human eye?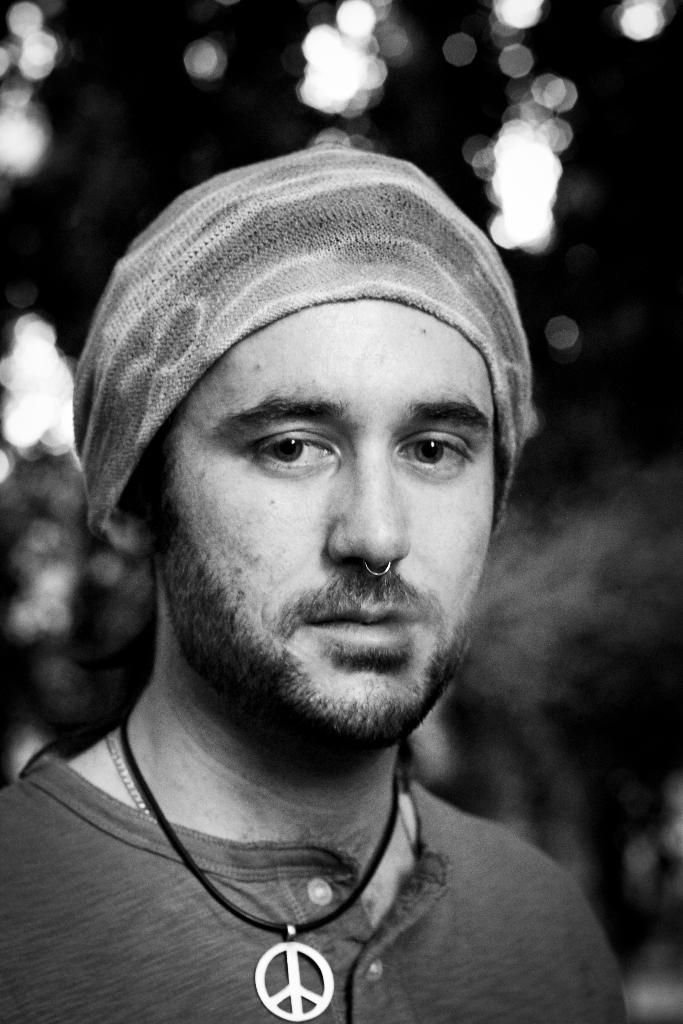
(x1=400, y1=426, x2=465, y2=477)
